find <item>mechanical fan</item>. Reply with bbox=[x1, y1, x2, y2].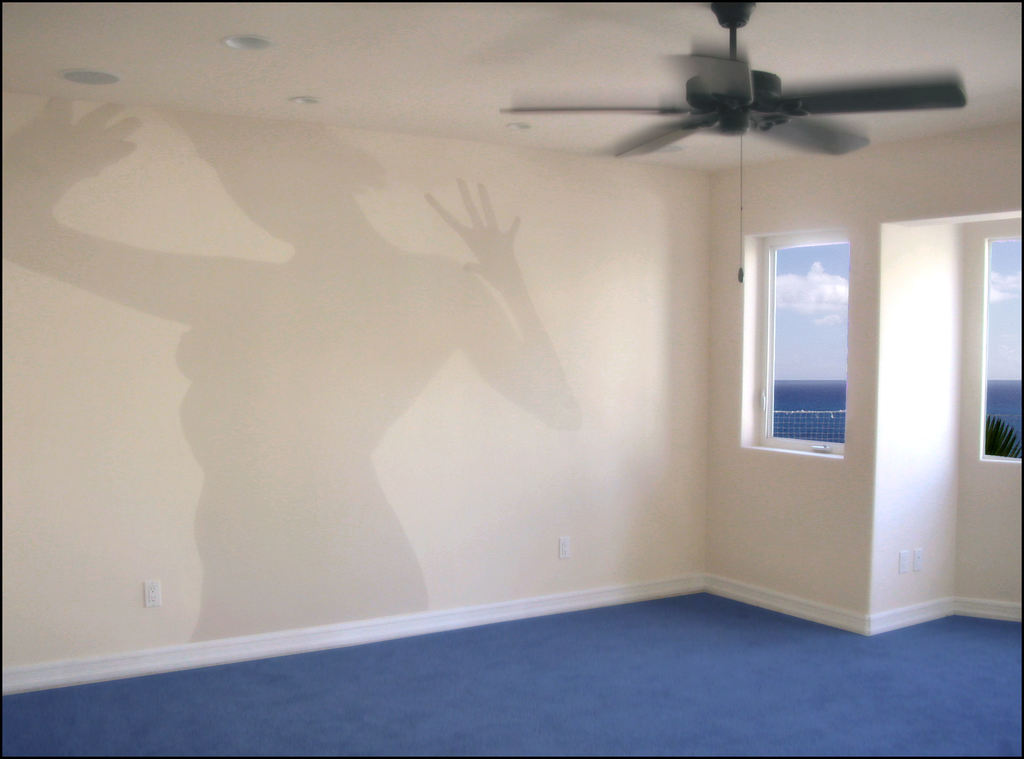
bbox=[500, 0, 968, 282].
